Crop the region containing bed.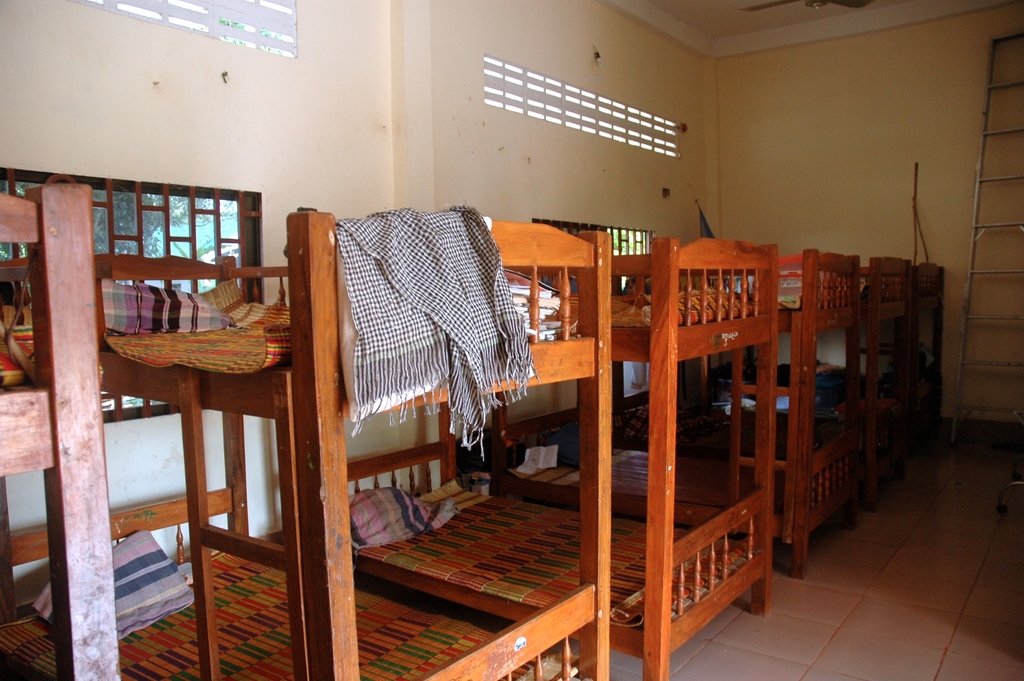
Crop region: rect(519, 280, 766, 363).
